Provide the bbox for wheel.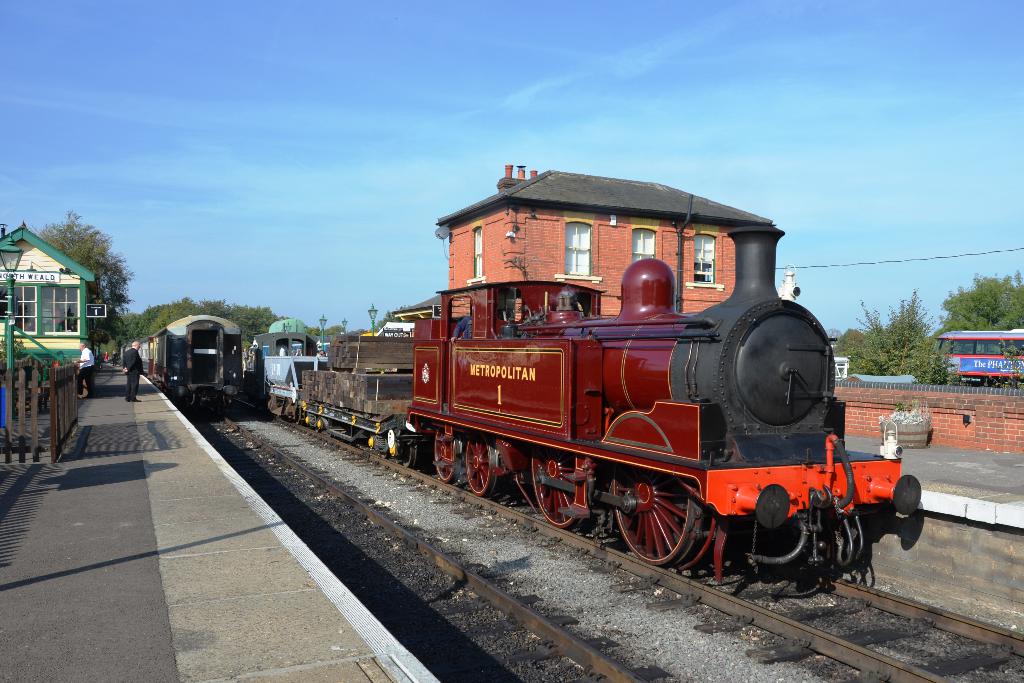
(x1=462, y1=438, x2=502, y2=501).
